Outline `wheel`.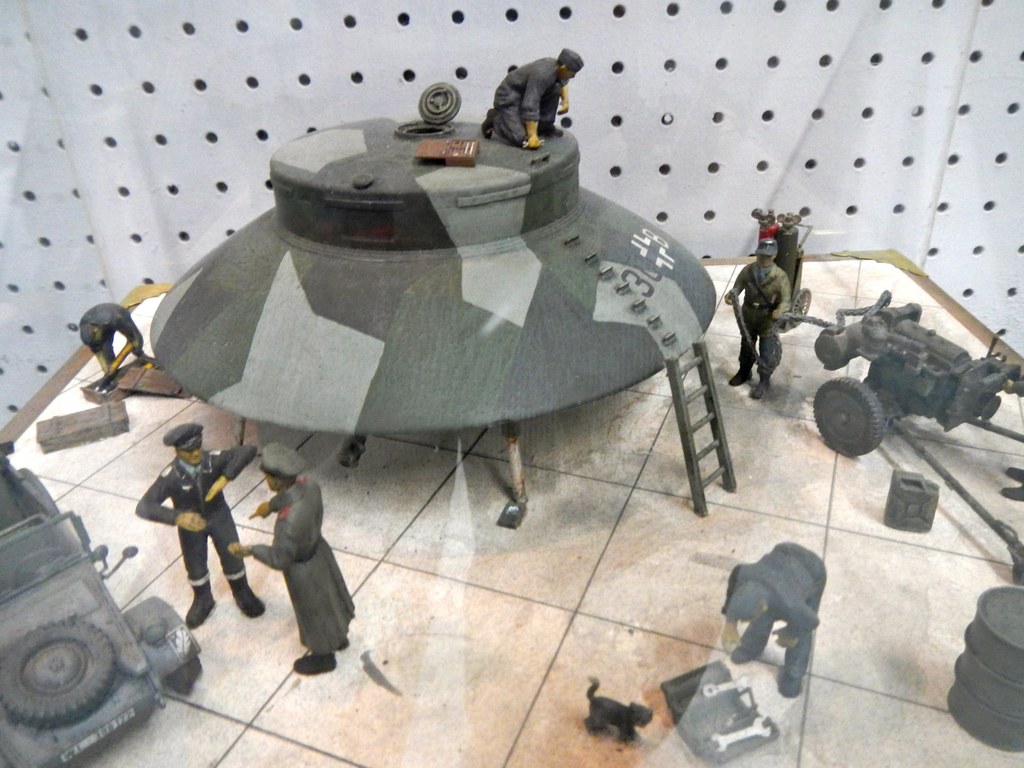
Outline: pyautogui.locateOnScreen(820, 383, 911, 462).
